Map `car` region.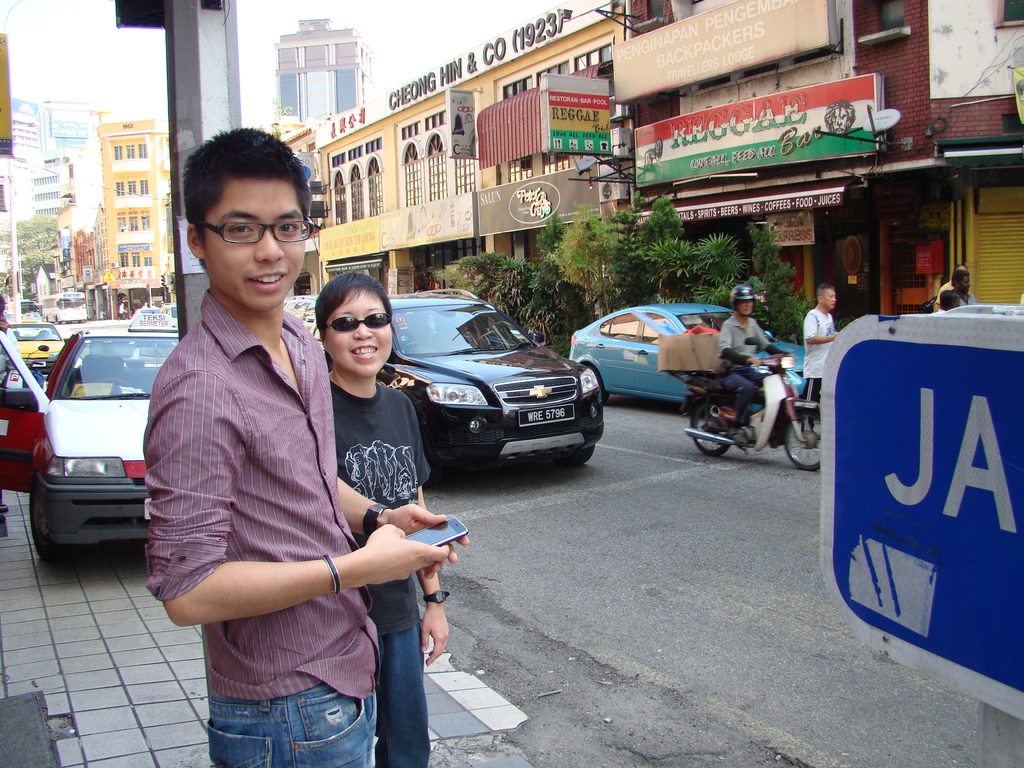
Mapped to 25, 311, 41, 323.
